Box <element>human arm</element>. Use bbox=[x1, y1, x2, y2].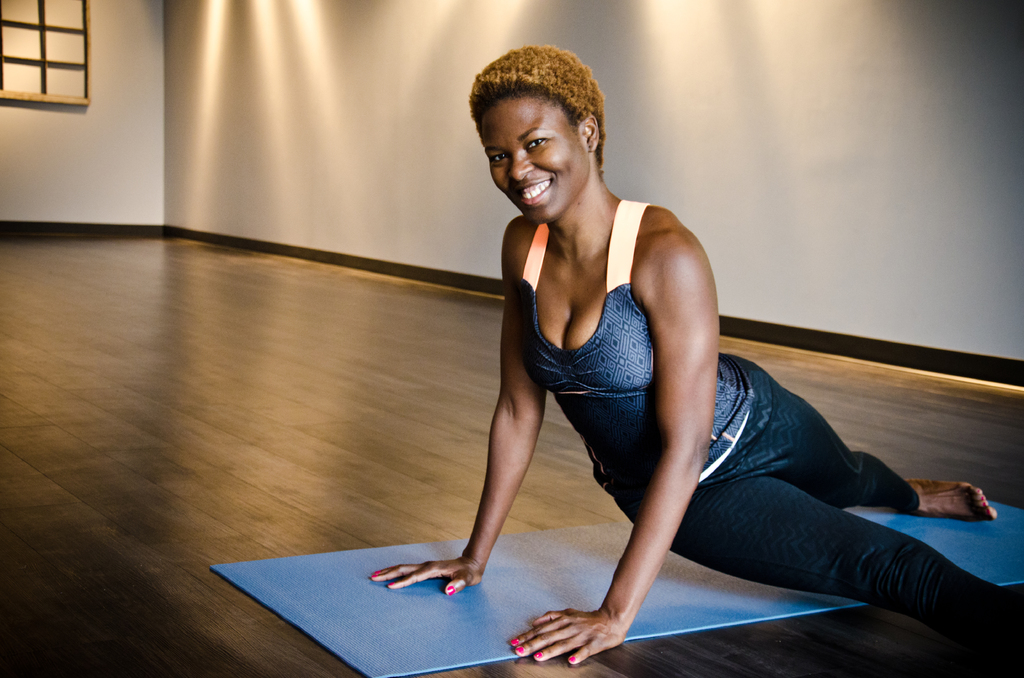
bbox=[353, 238, 554, 604].
